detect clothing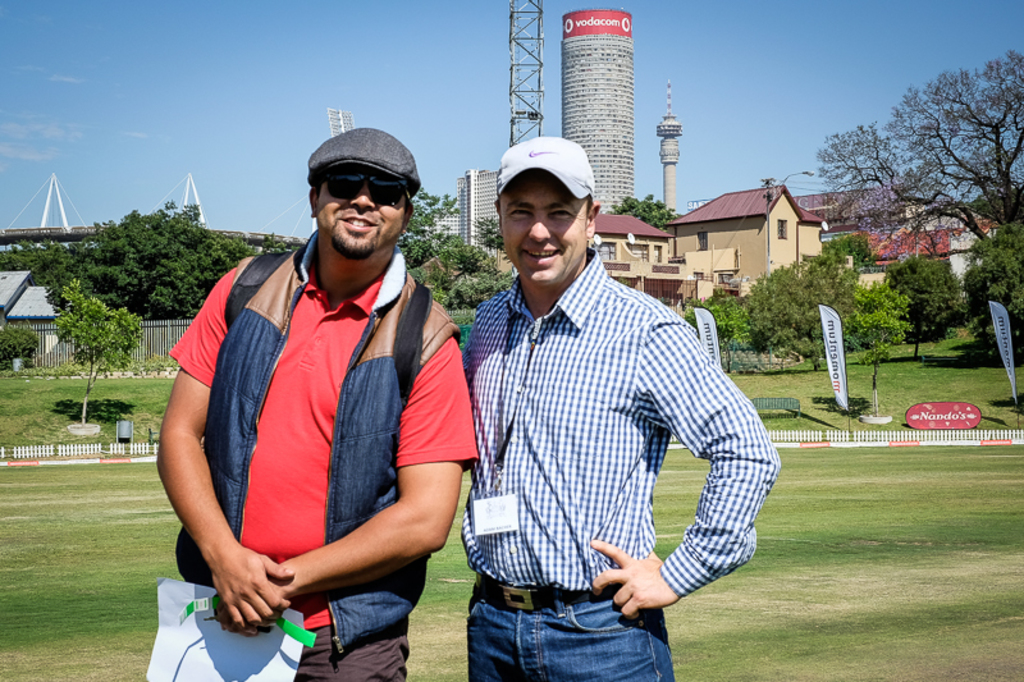
crop(178, 599, 411, 681)
